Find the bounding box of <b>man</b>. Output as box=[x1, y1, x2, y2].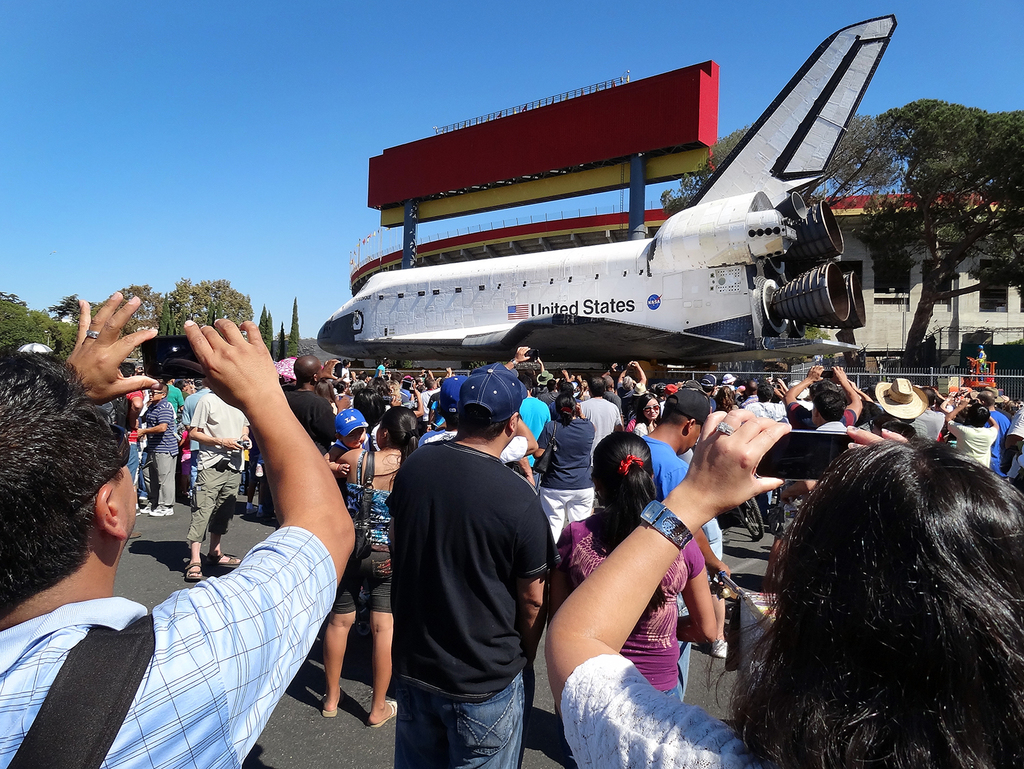
box=[282, 350, 339, 450].
